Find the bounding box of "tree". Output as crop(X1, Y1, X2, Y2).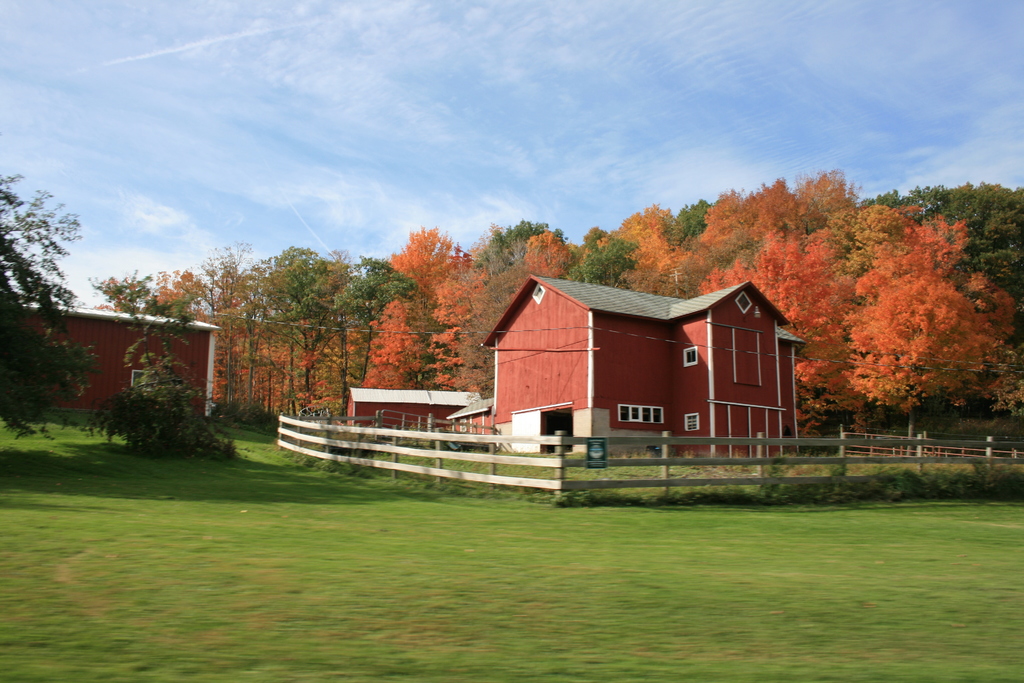
crop(106, 263, 255, 448).
